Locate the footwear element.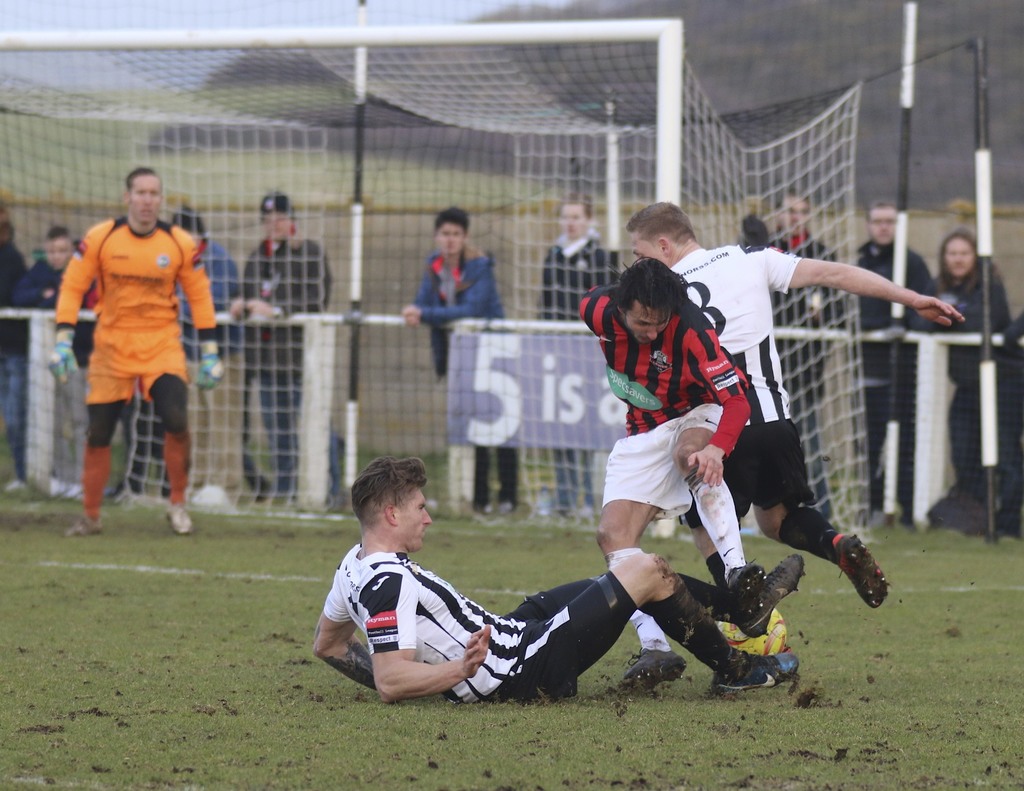
Element bbox: crop(70, 513, 108, 538).
